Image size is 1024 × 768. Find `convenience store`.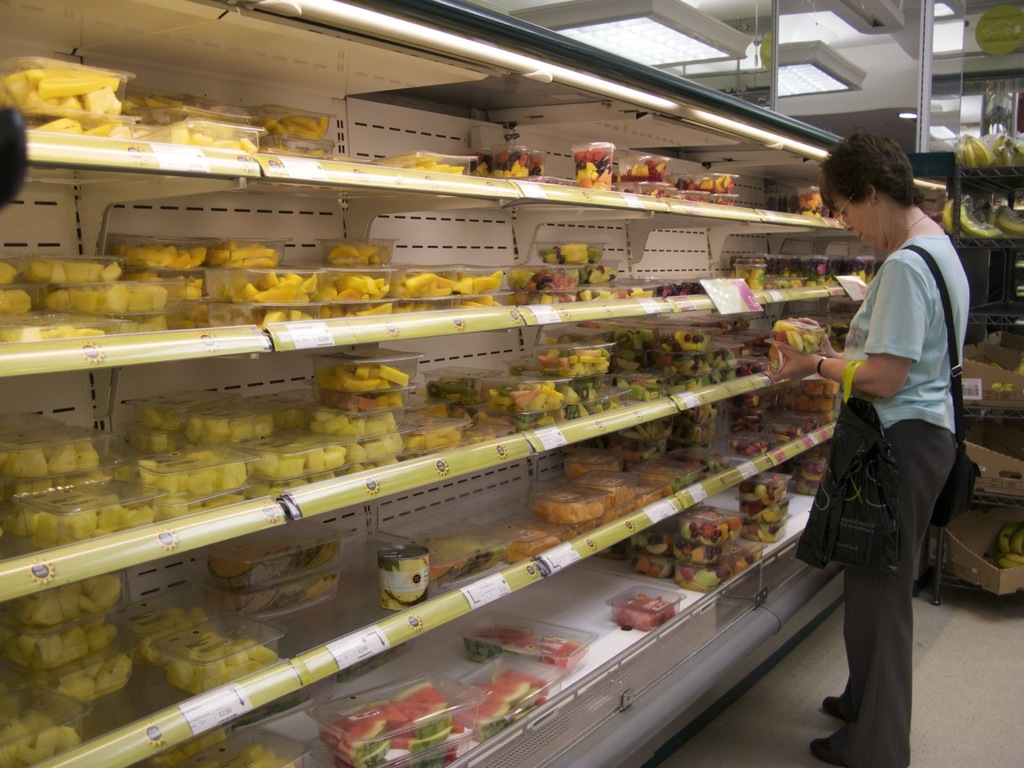
[0, 0, 1023, 767].
